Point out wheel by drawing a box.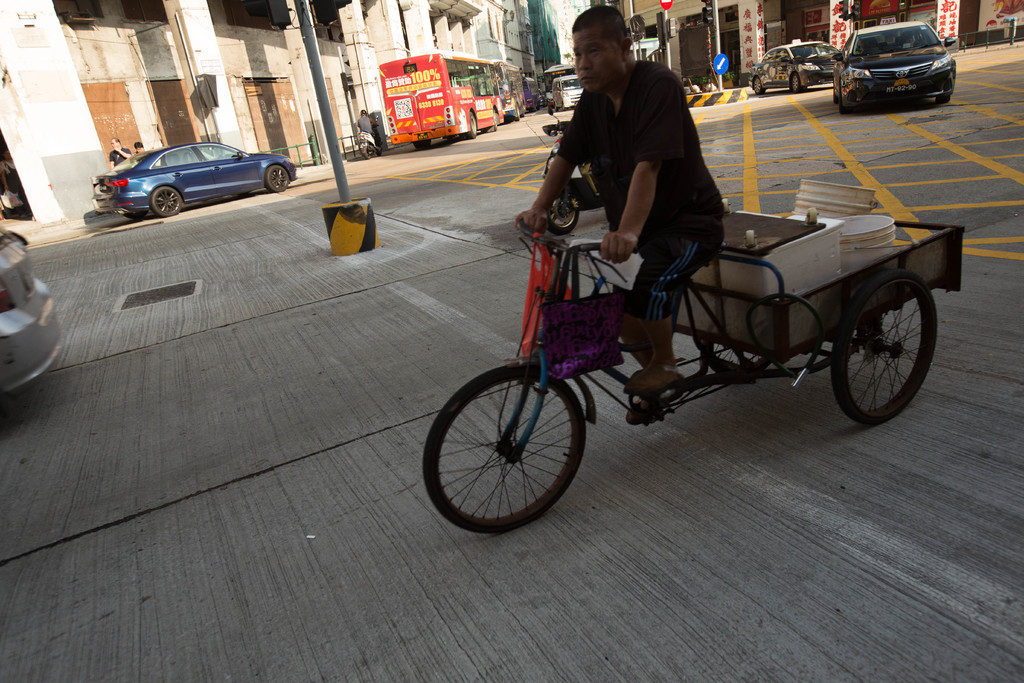
425/370/588/538.
